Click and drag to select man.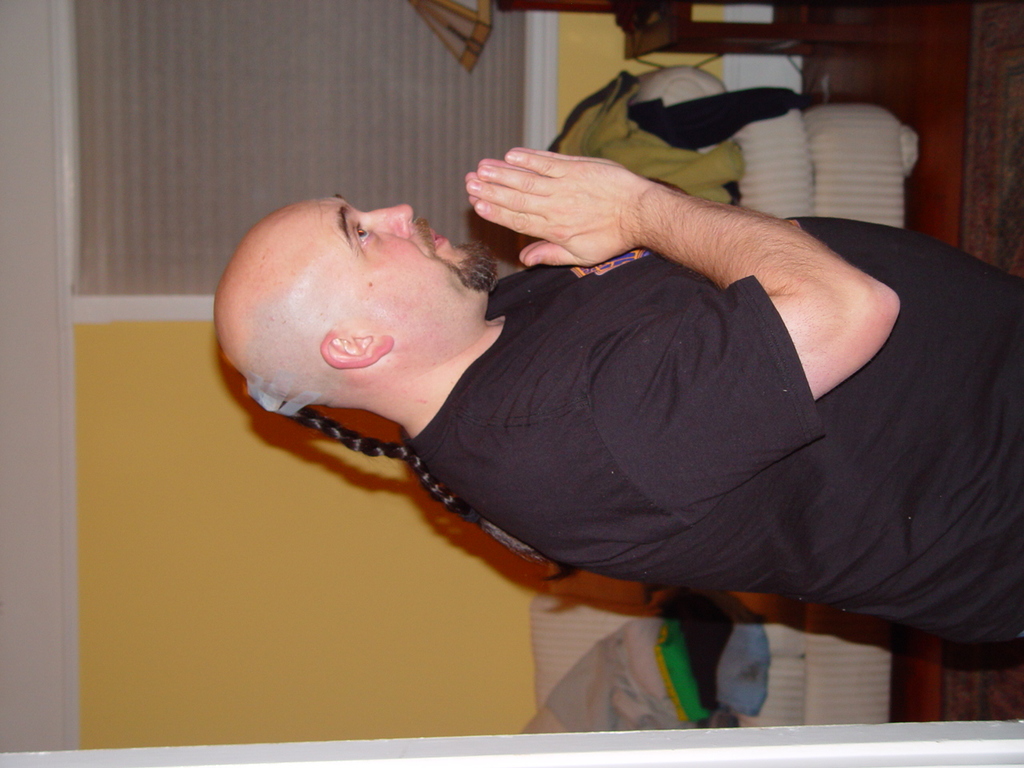
Selection: crop(182, 74, 1023, 734).
